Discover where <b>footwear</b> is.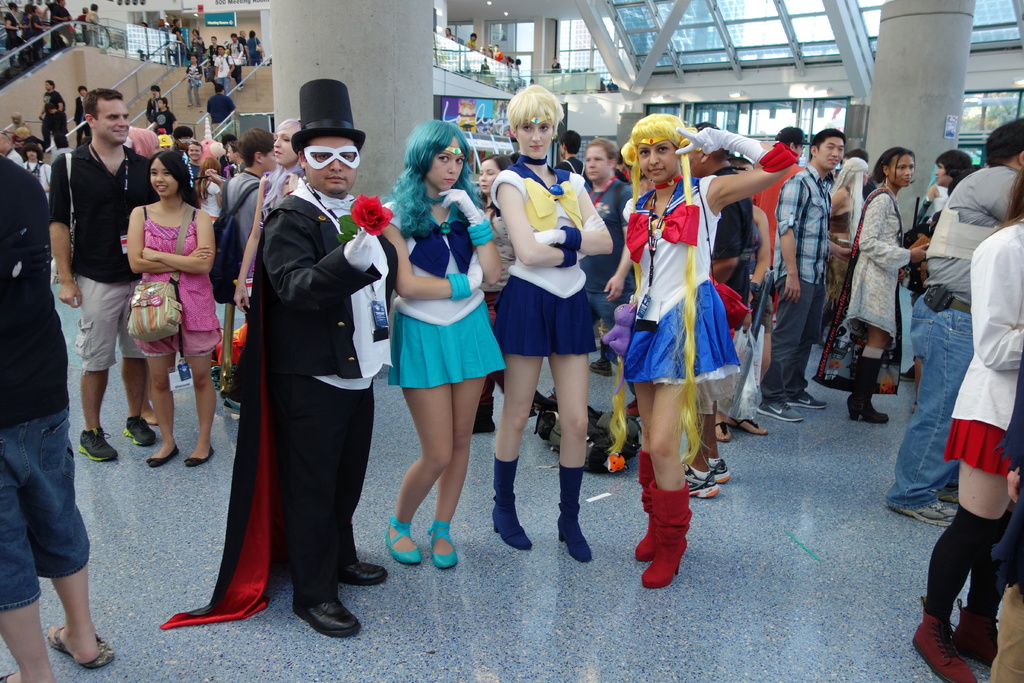
Discovered at locate(425, 518, 459, 572).
